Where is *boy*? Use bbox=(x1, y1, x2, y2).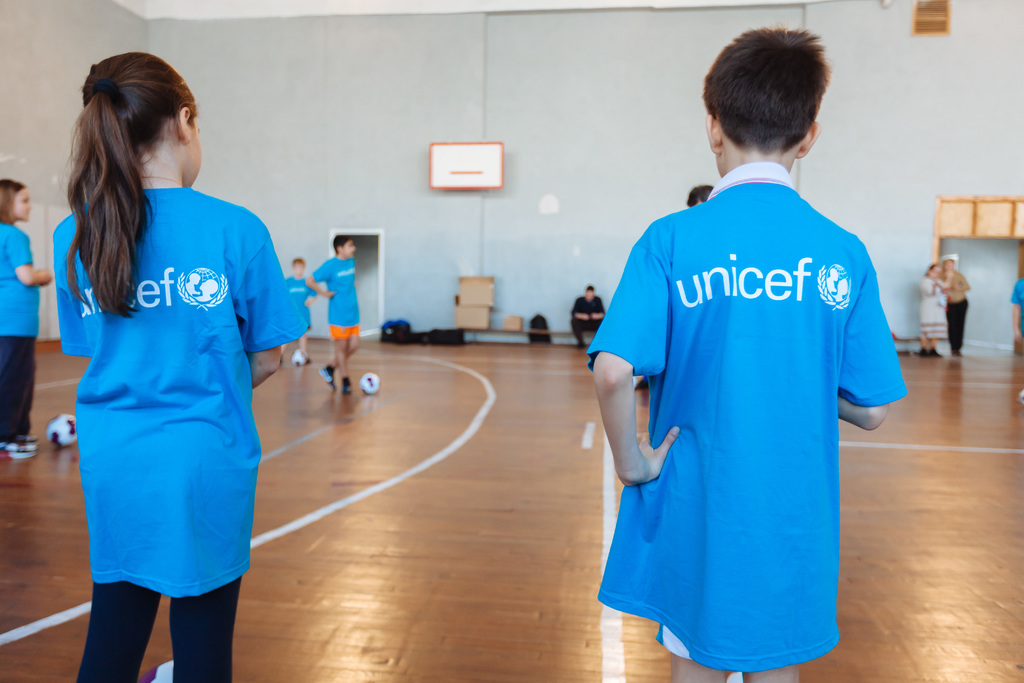
bbox=(1014, 279, 1023, 407).
